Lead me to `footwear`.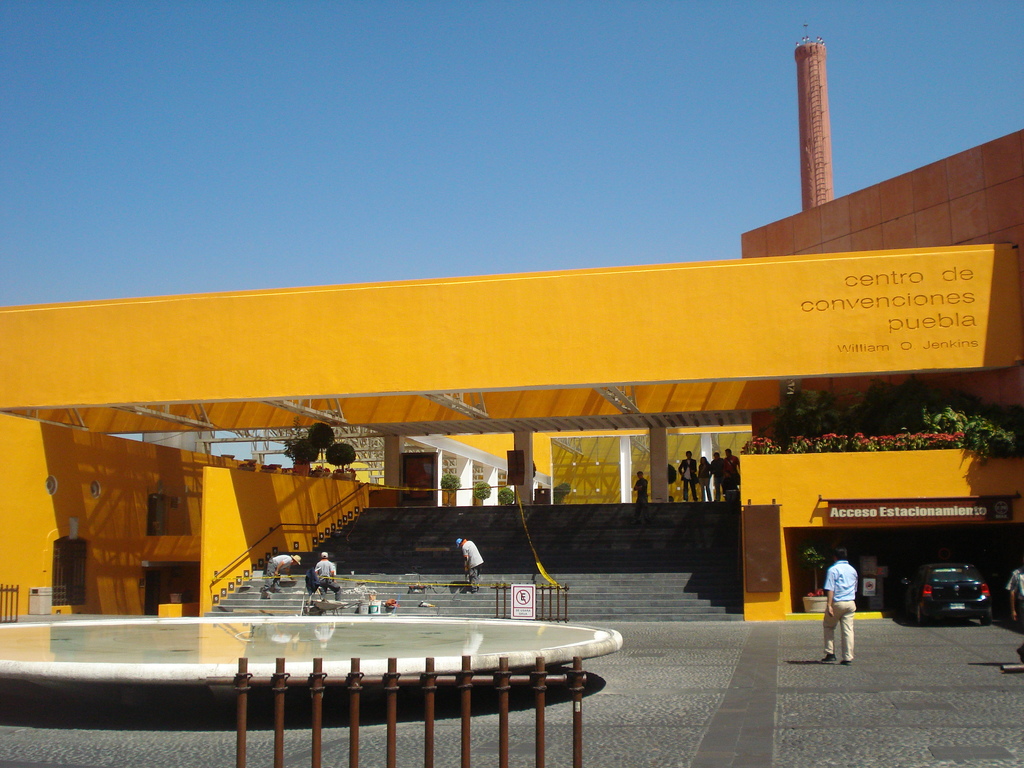
Lead to l=829, t=653, r=857, b=665.
